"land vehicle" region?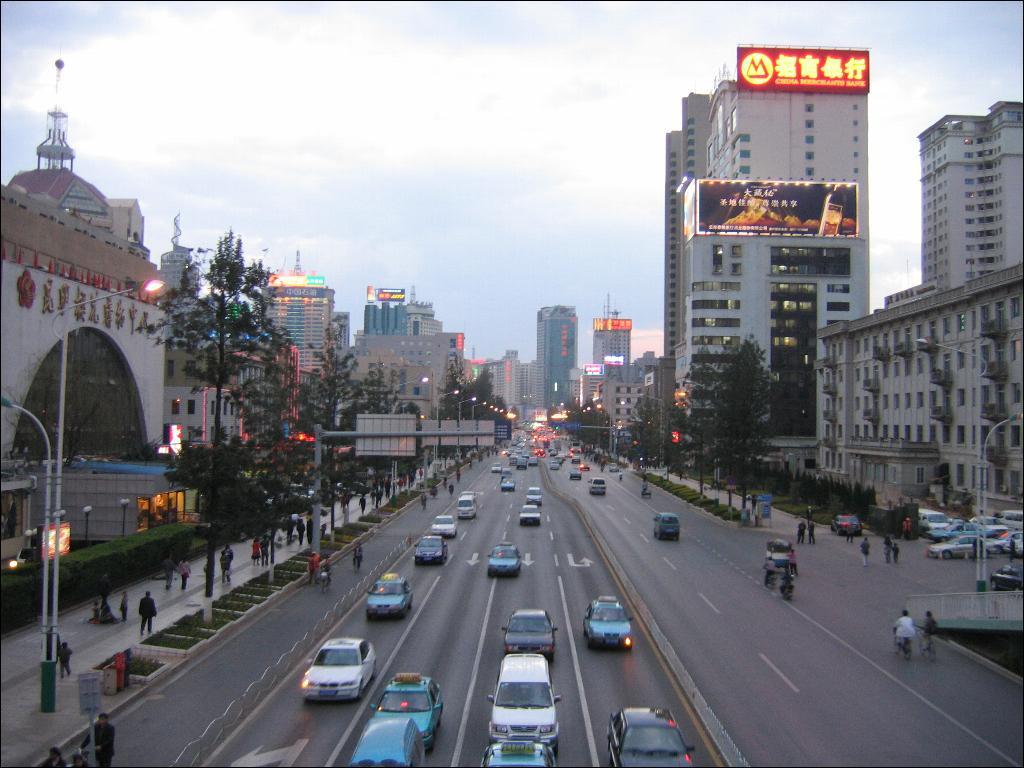
x1=372 y1=674 x2=442 y2=739
